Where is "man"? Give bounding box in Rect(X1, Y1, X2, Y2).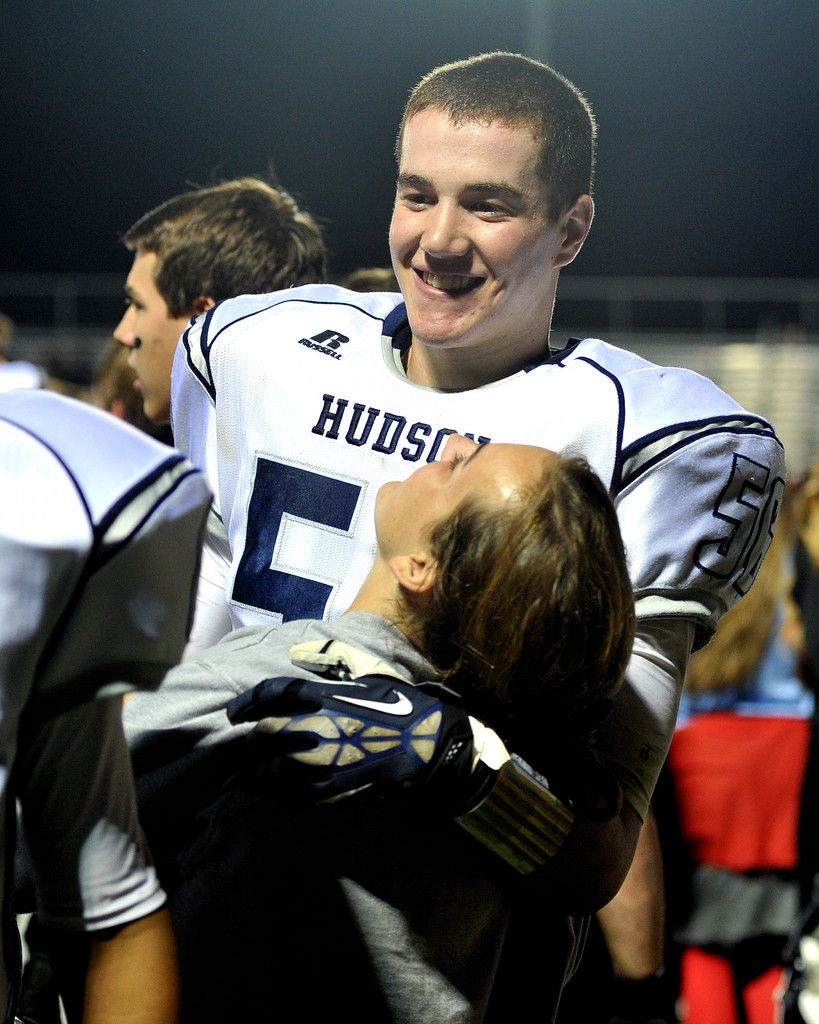
Rect(111, 164, 336, 427).
